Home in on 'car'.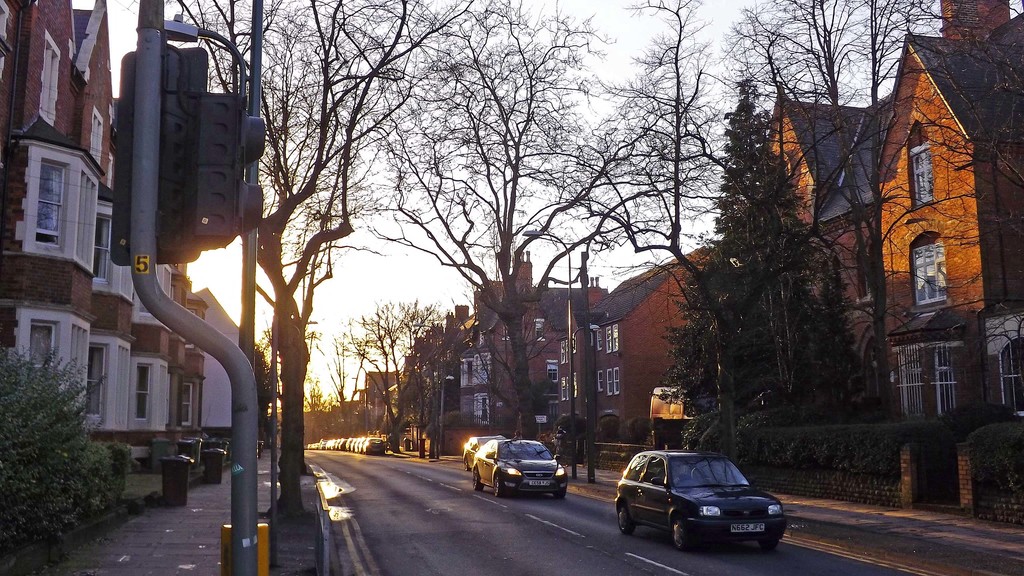
Homed in at region(467, 440, 566, 503).
